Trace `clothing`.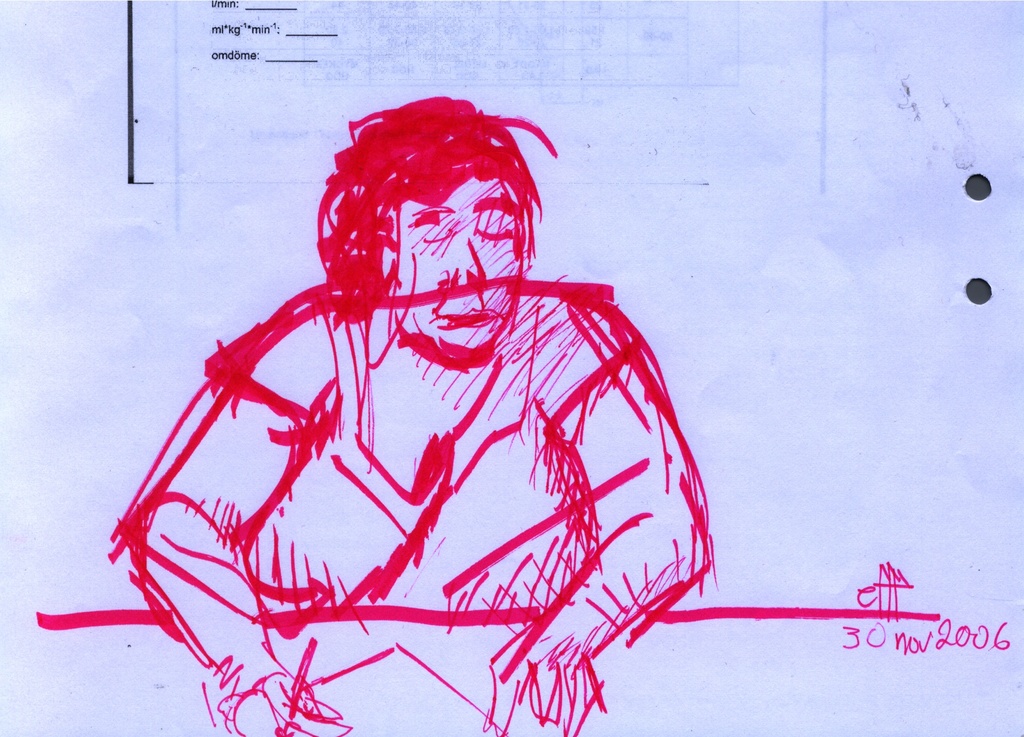
Traced to 195:280:646:620.
